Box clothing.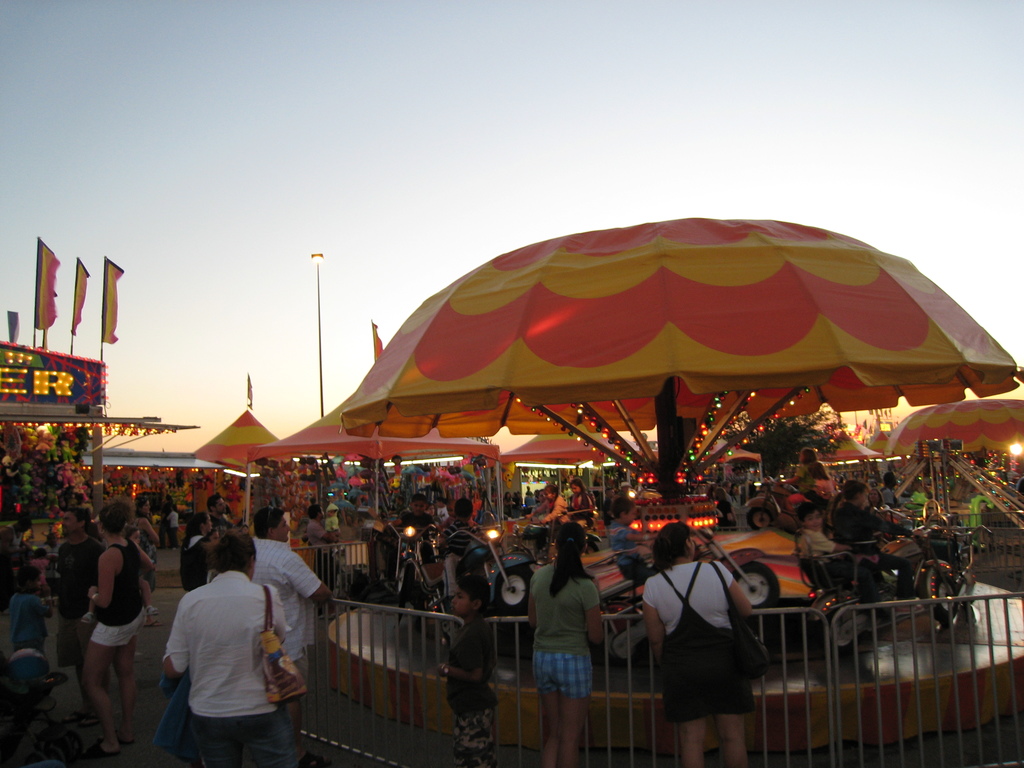
(444,610,497,767).
